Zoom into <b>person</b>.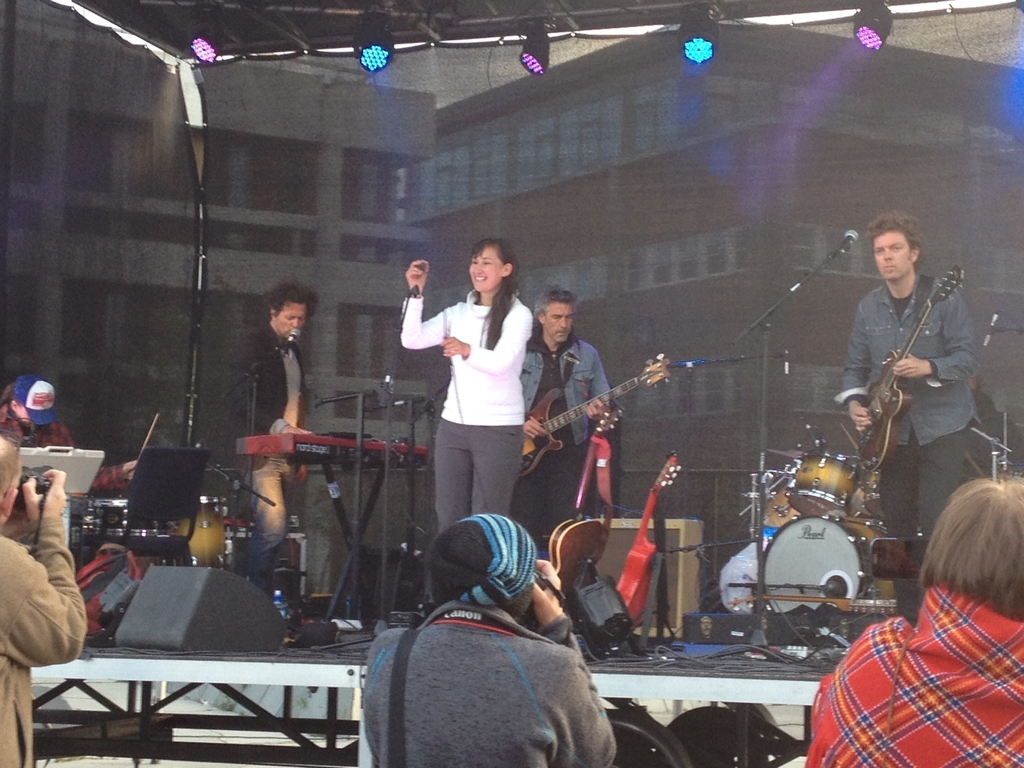
Zoom target: bbox(851, 201, 975, 564).
